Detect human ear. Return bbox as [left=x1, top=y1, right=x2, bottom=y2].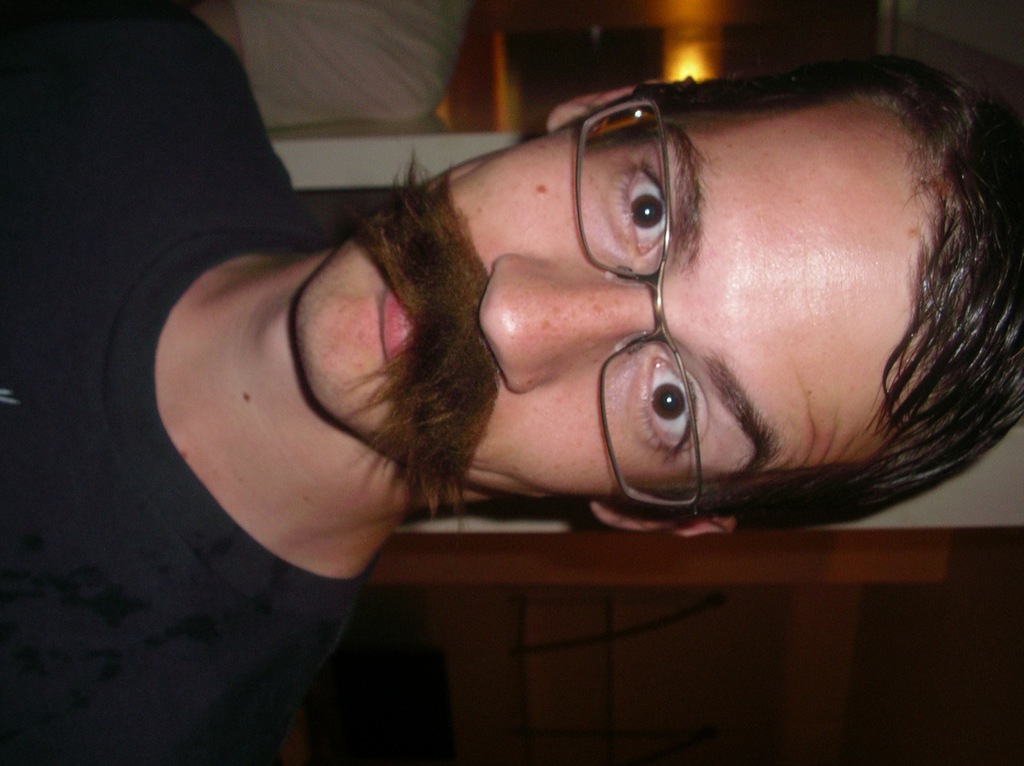
[left=542, top=74, right=677, bottom=134].
